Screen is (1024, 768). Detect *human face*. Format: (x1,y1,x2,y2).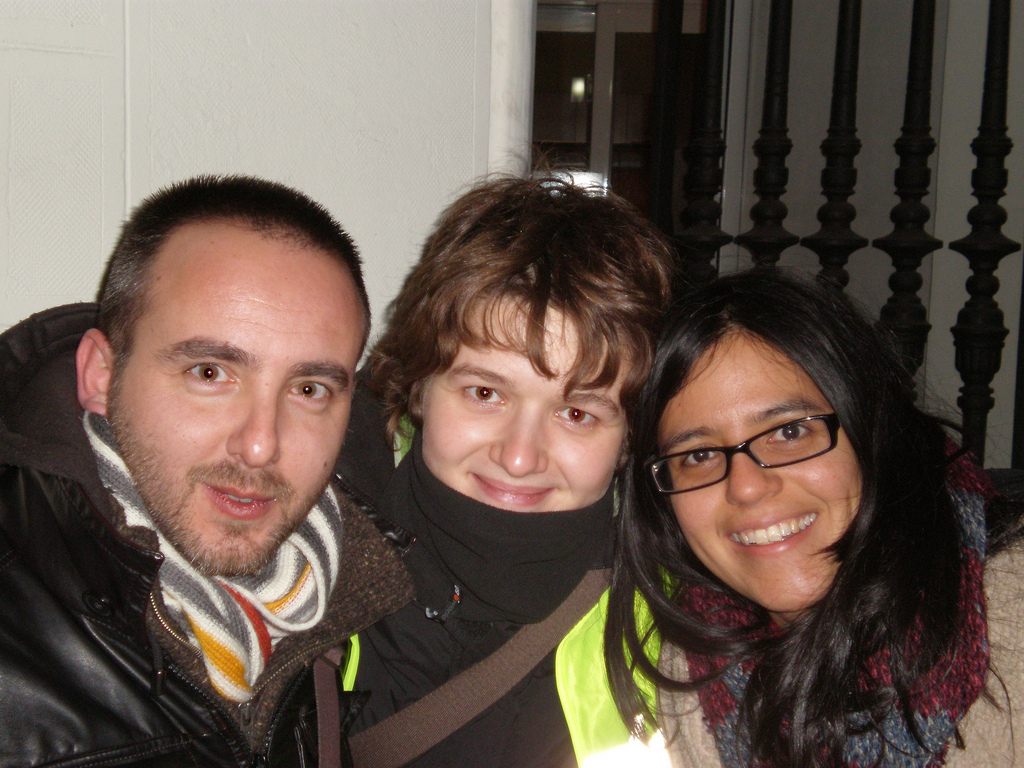
(118,240,362,570).
